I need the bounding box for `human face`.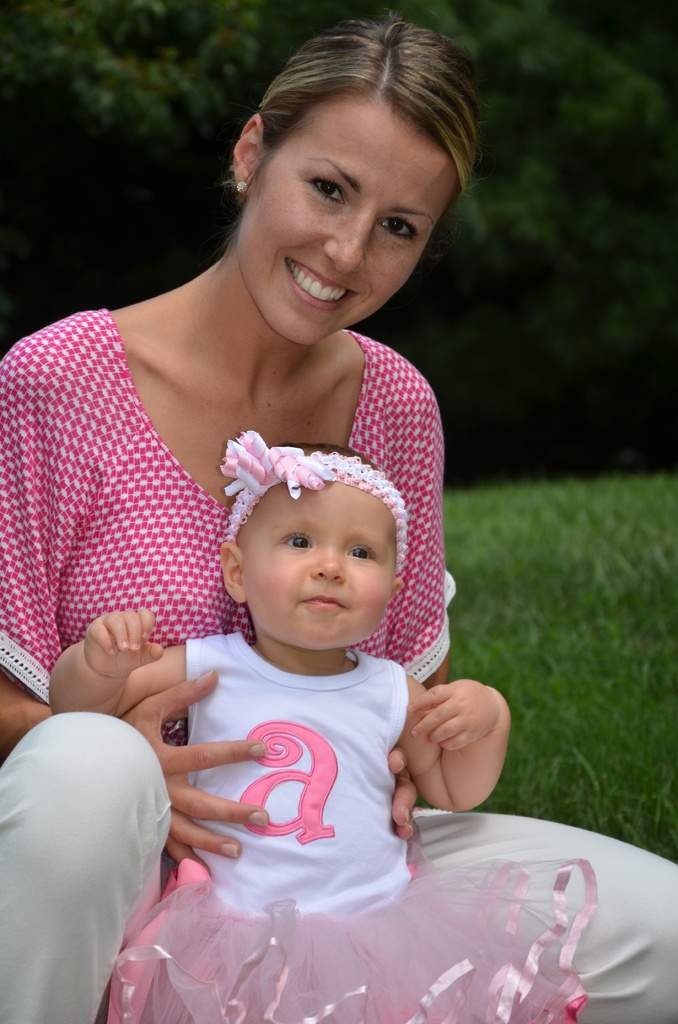
Here it is: detection(244, 481, 398, 652).
